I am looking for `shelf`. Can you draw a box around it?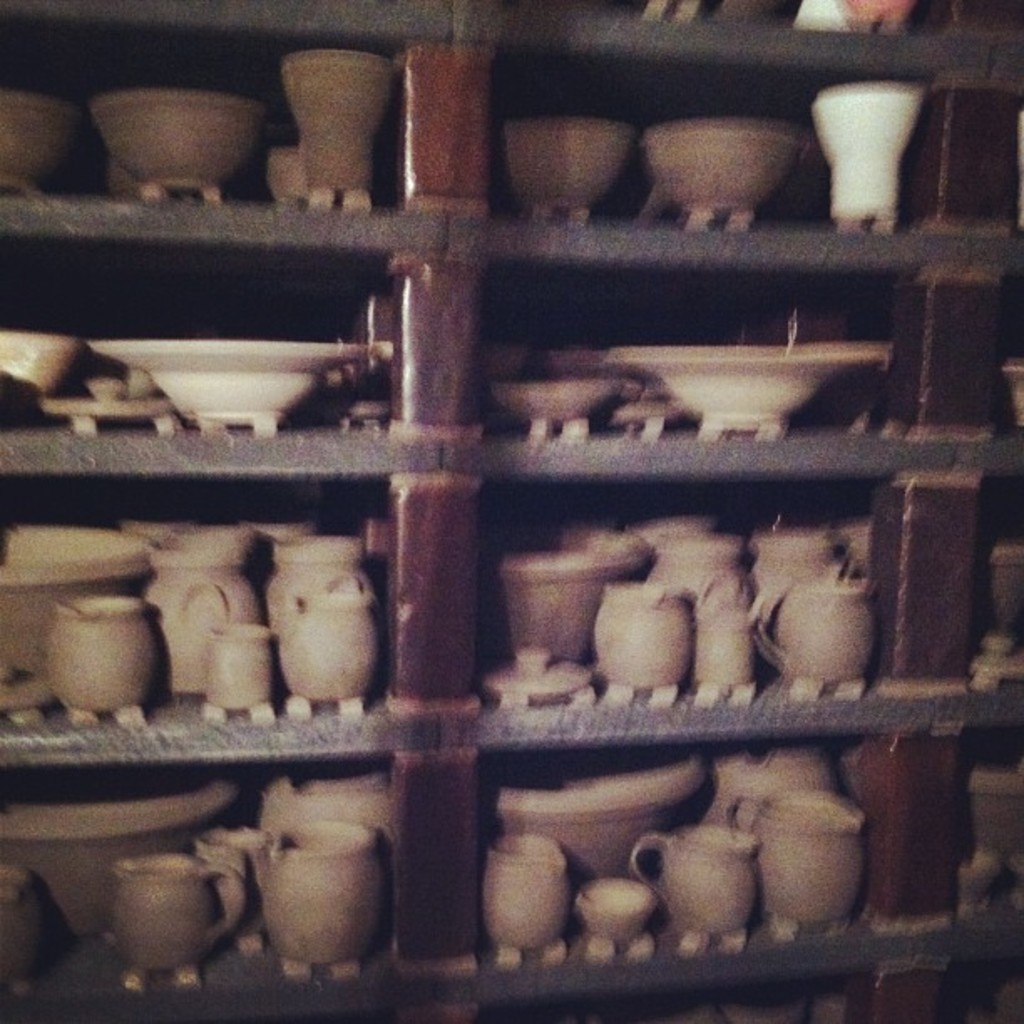
Sure, the bounding box is 447,959,929,1022.
